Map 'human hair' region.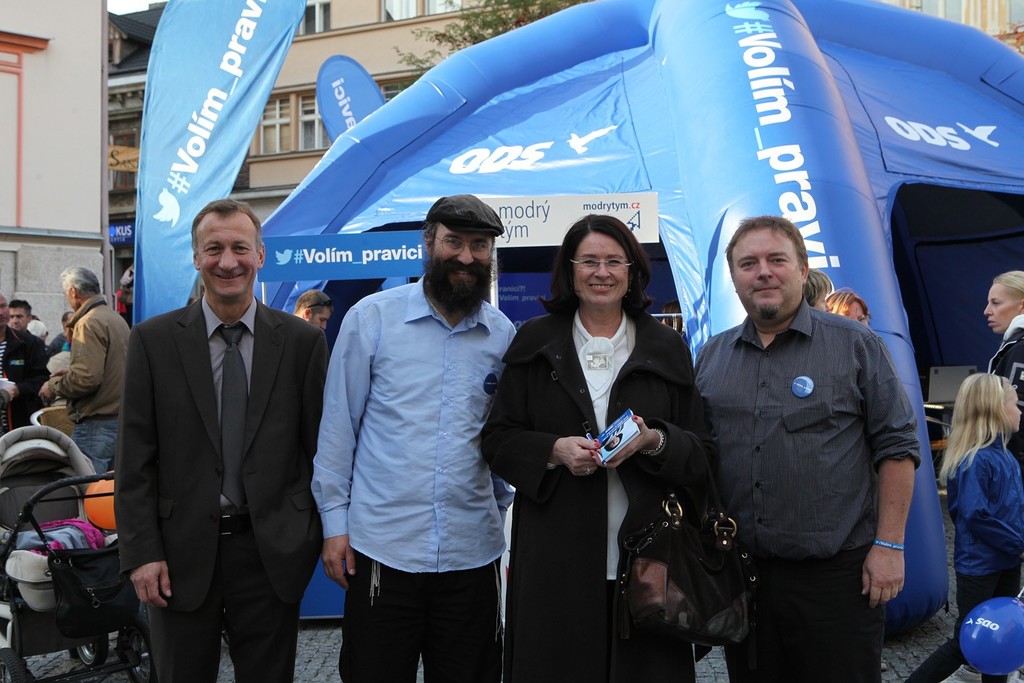
Mapped to box(992, 270, 1023, 300).
